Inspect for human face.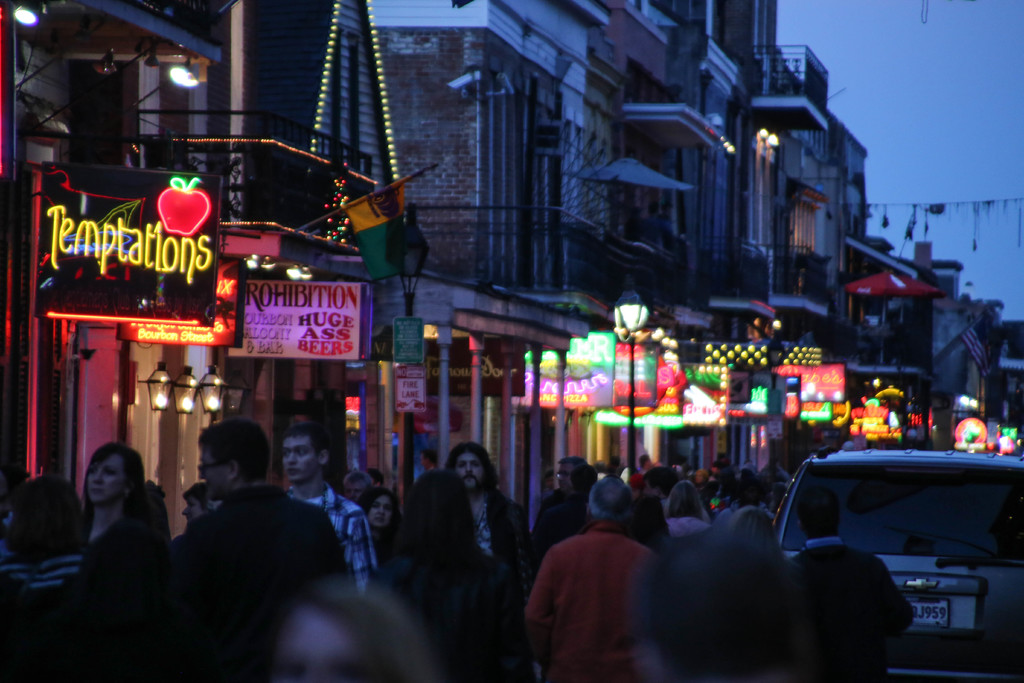
Inspection: 456:451:483:484.
